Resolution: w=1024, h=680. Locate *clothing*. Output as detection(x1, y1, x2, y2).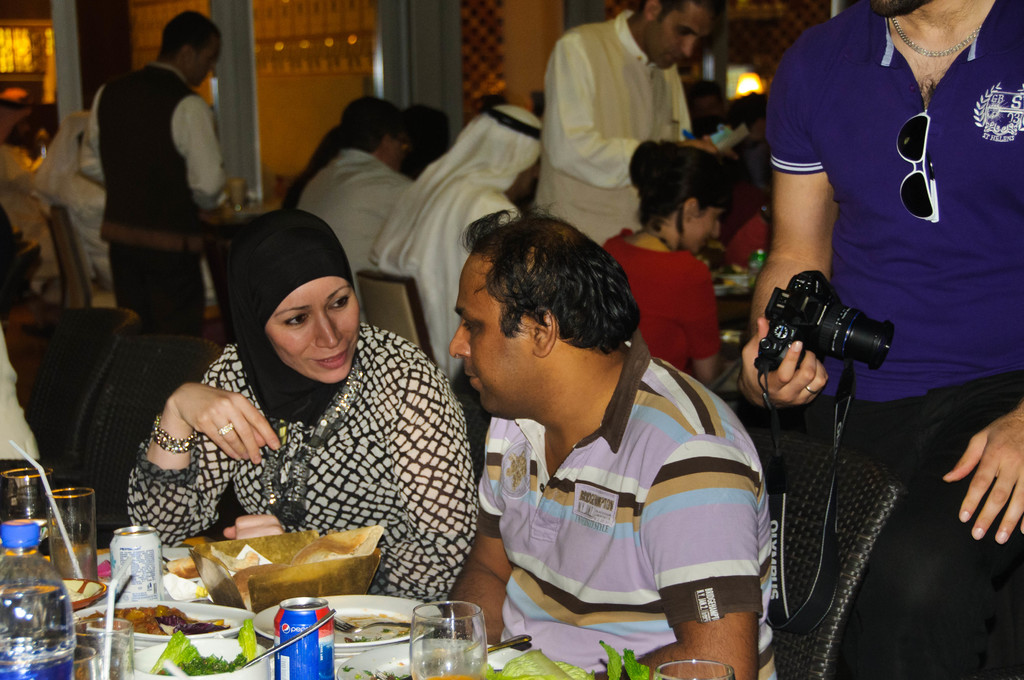
detection(476, 332, 782, 679).
